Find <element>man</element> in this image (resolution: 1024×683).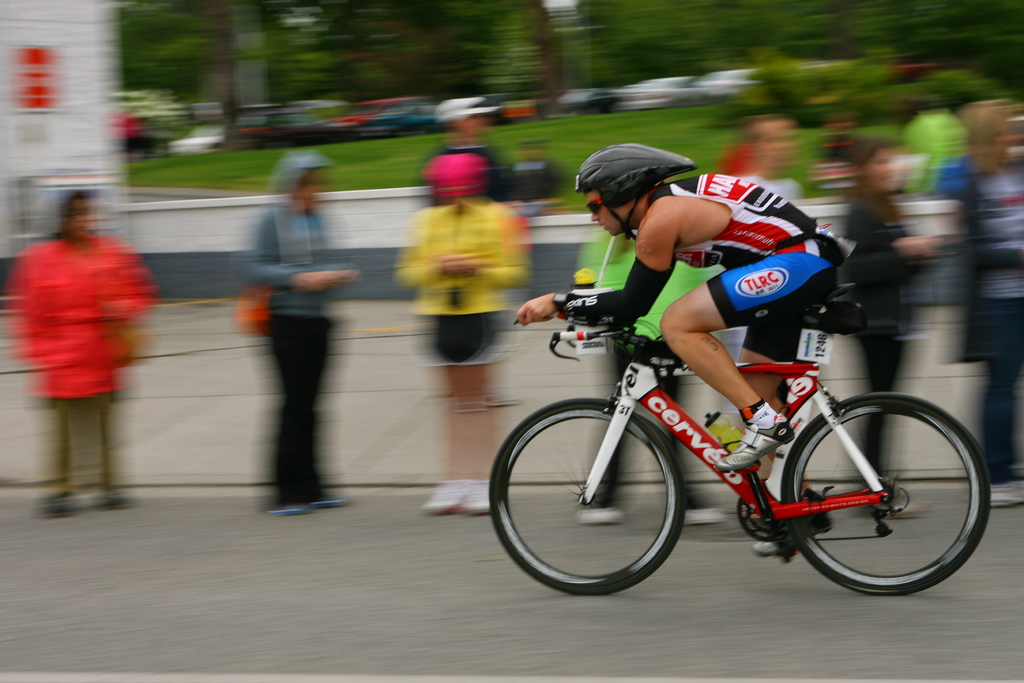
(x1=517, y1=134, x2=852, y2=552).
